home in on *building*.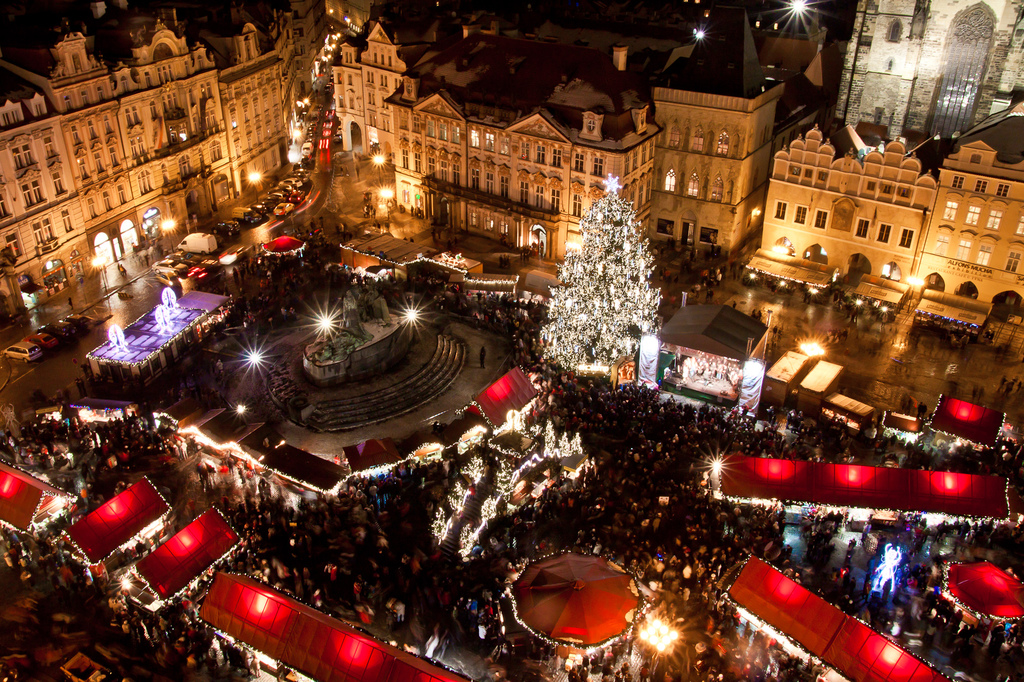
Homed in at region(0, 13, 319, 324).
